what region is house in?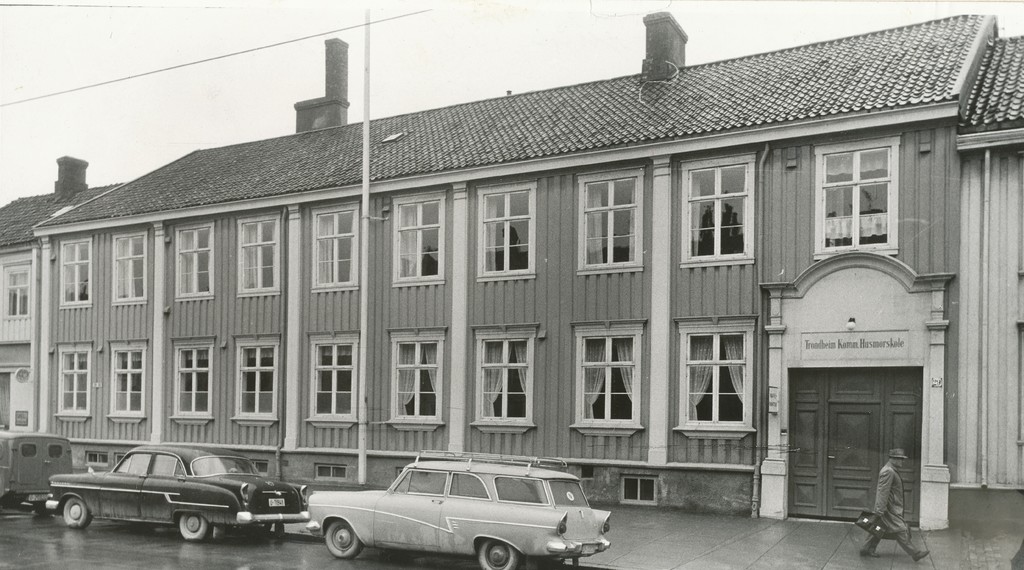
box(0, 158, 124, 432).
